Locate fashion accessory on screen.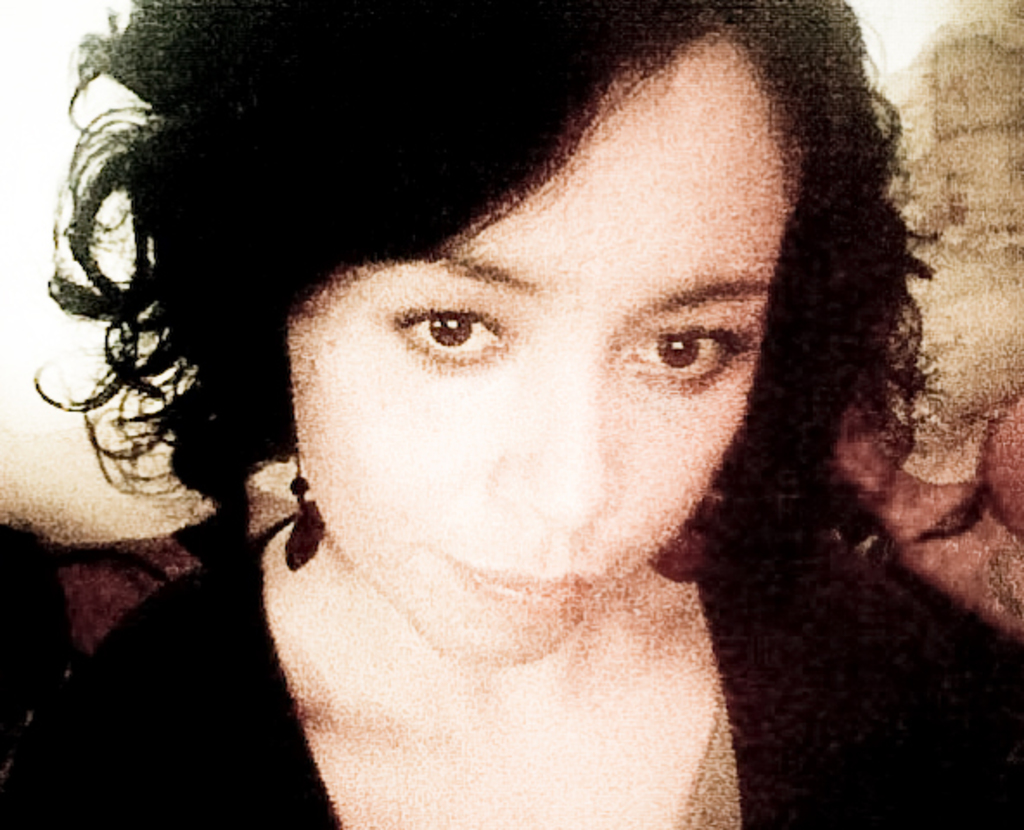
On screen at {"left": 284, "top": 446, "right": 329, "bottom": 572}.
